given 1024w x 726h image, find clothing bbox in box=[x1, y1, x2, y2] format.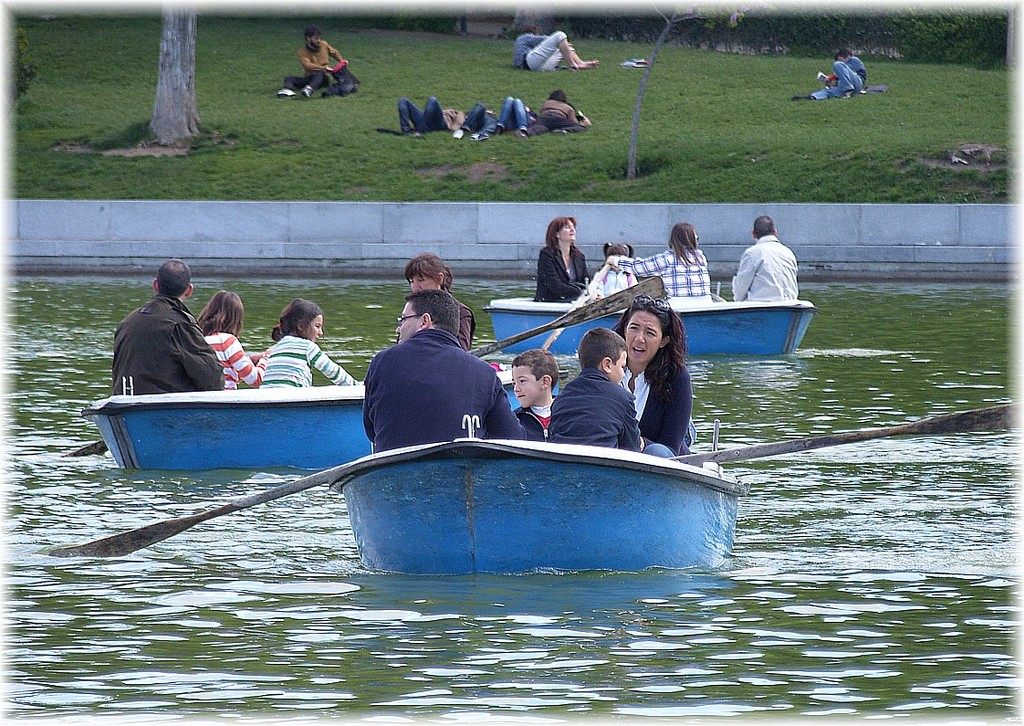
box=[513, 400, 560, 444].
